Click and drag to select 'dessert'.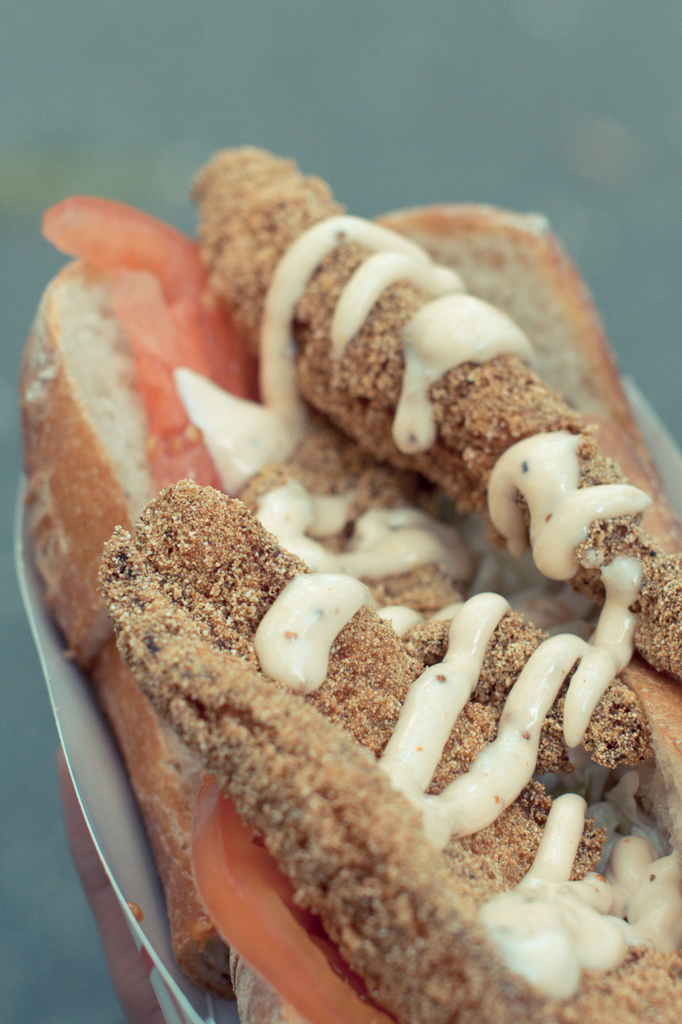
Selection: <box>27,179,629,806</box>.
